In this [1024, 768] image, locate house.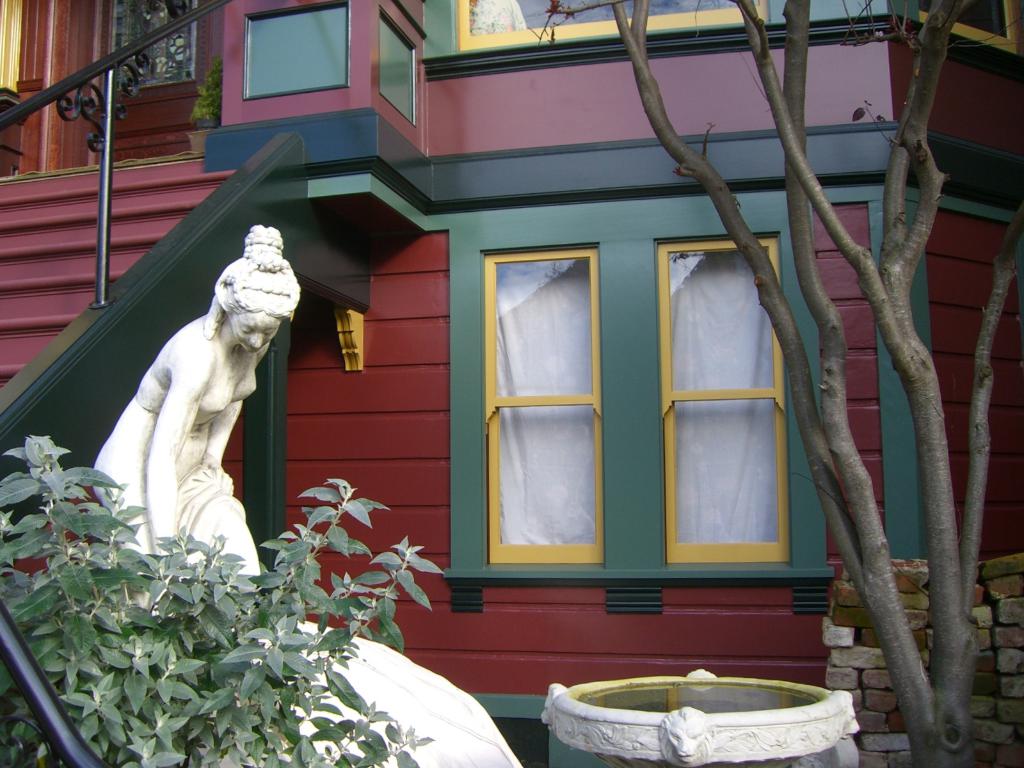
Bounding box: bbox=(0, 2, 1023, 767).
